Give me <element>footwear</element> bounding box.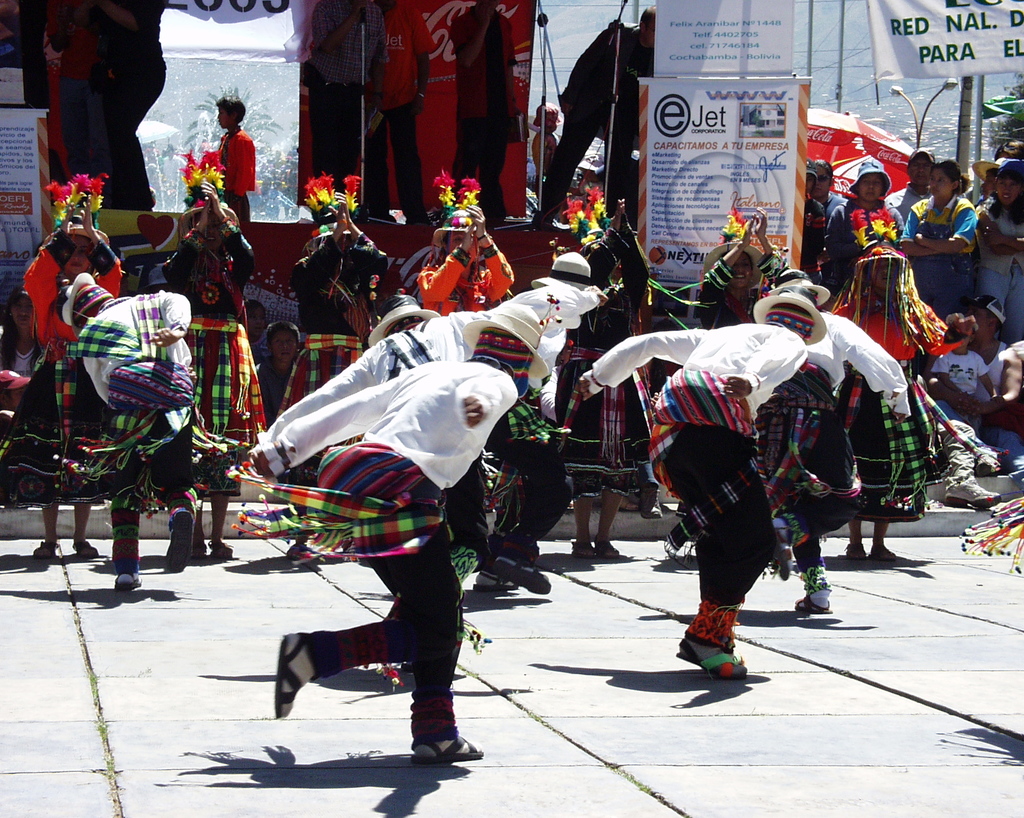
pyautogui.locateOnScreen(570, 543, 597, 560).
